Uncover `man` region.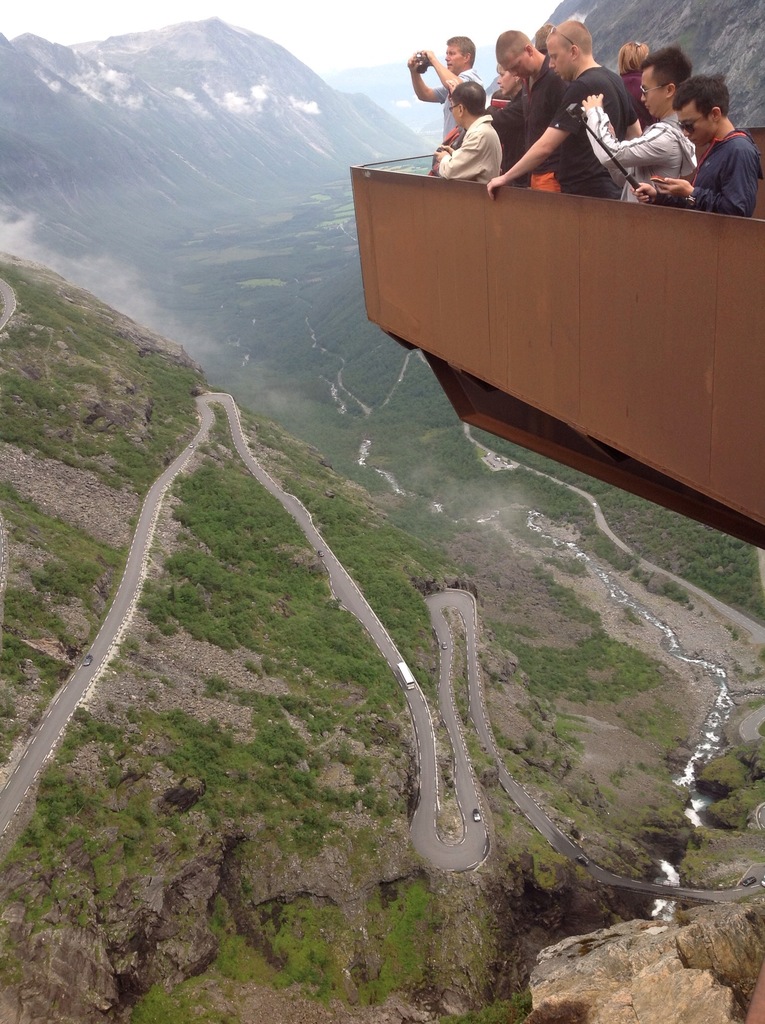
Uncovered: region(634, 67, 764, 216).
